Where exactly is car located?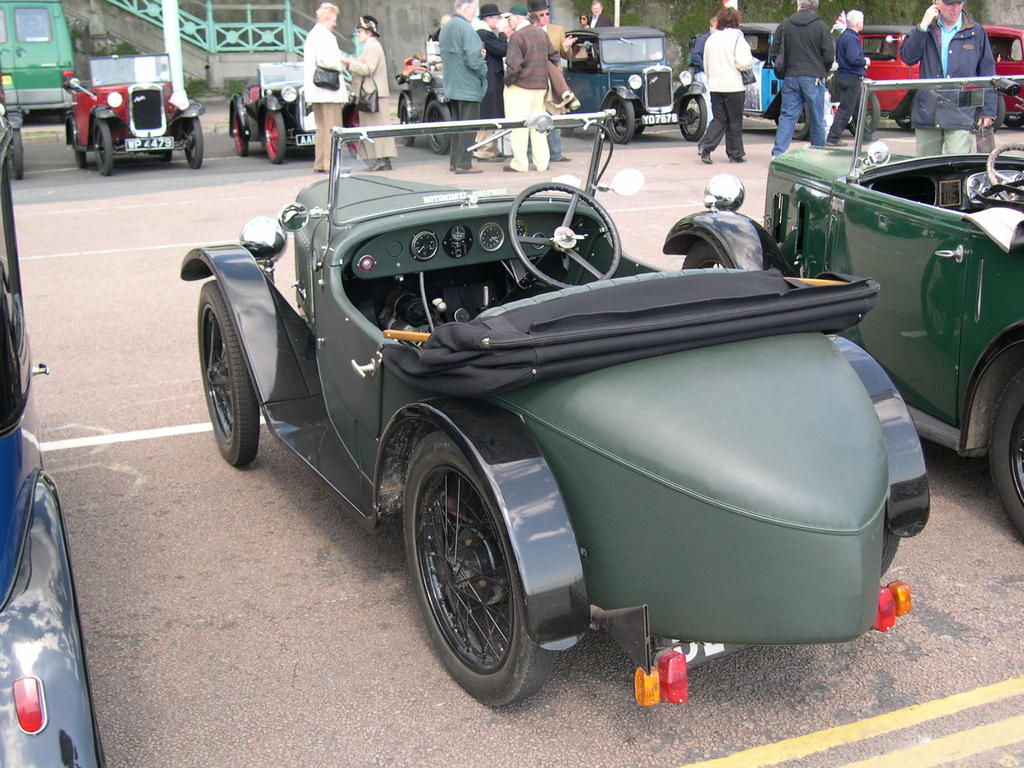
Its bounding box is <bbox>857, 26, 922, 138</bbox>.
